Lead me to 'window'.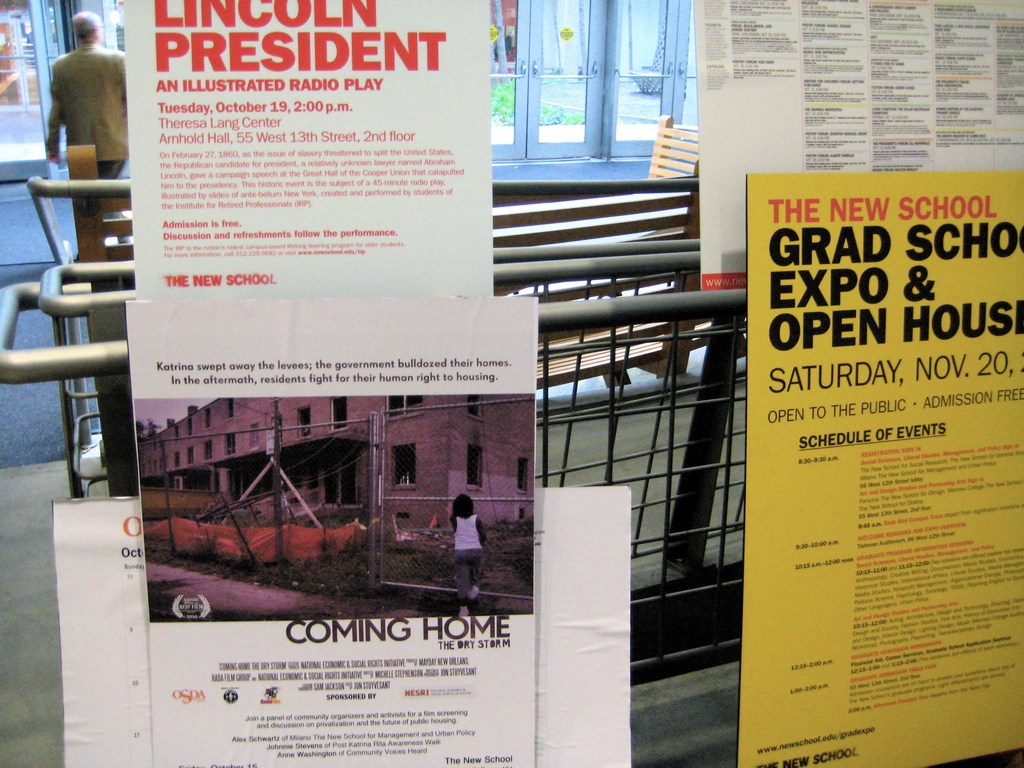
Lead to 487/0/701/166.
